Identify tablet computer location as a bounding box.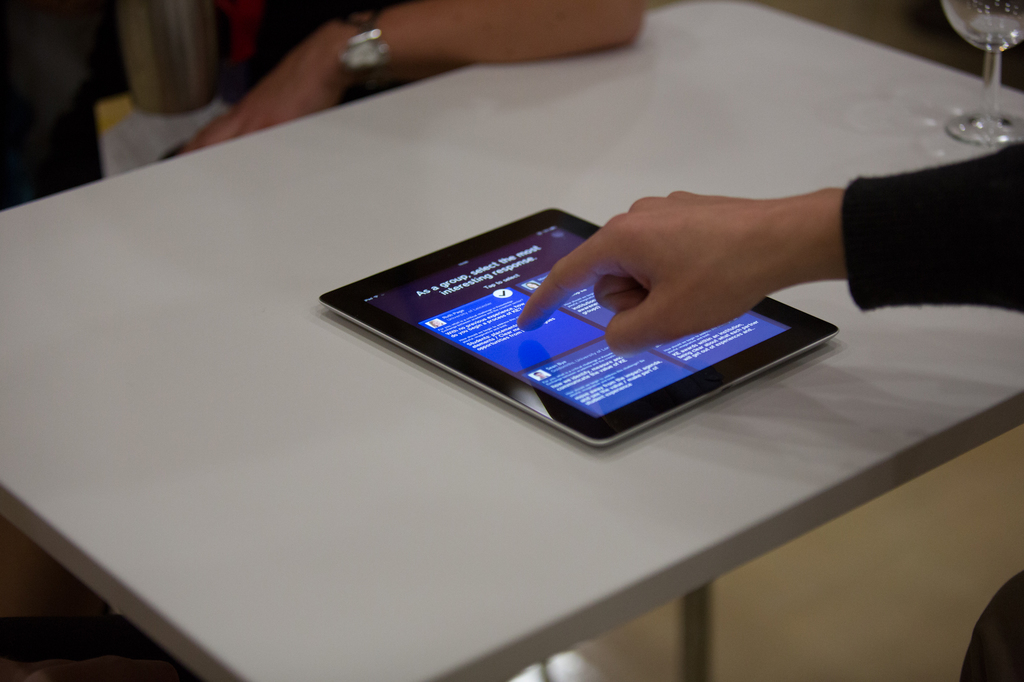
rect(320, 206, 840, 450).
